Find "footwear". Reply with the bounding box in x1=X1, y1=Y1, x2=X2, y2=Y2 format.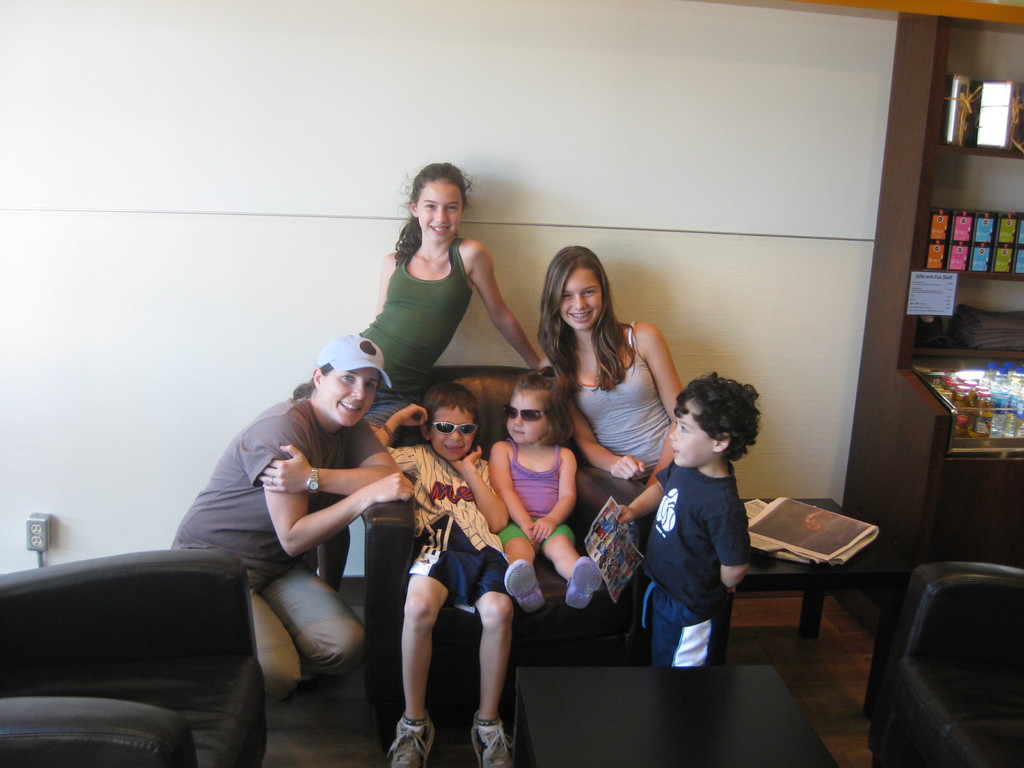
x1=500, y1=553, x2=546, y2=616.
